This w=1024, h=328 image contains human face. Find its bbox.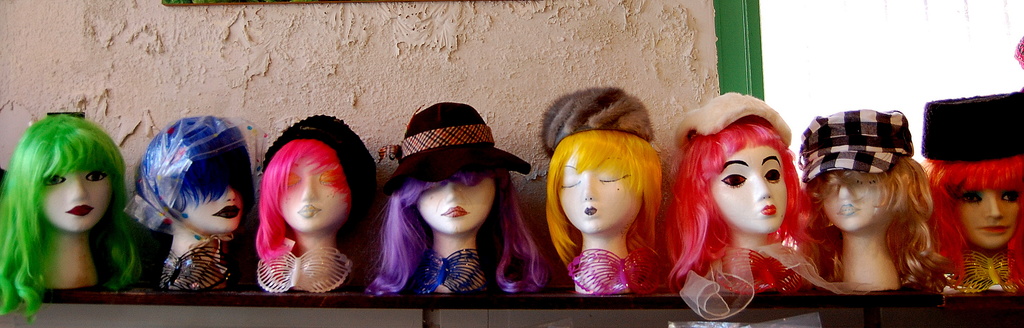
rect(42, 168, 111, 232).
